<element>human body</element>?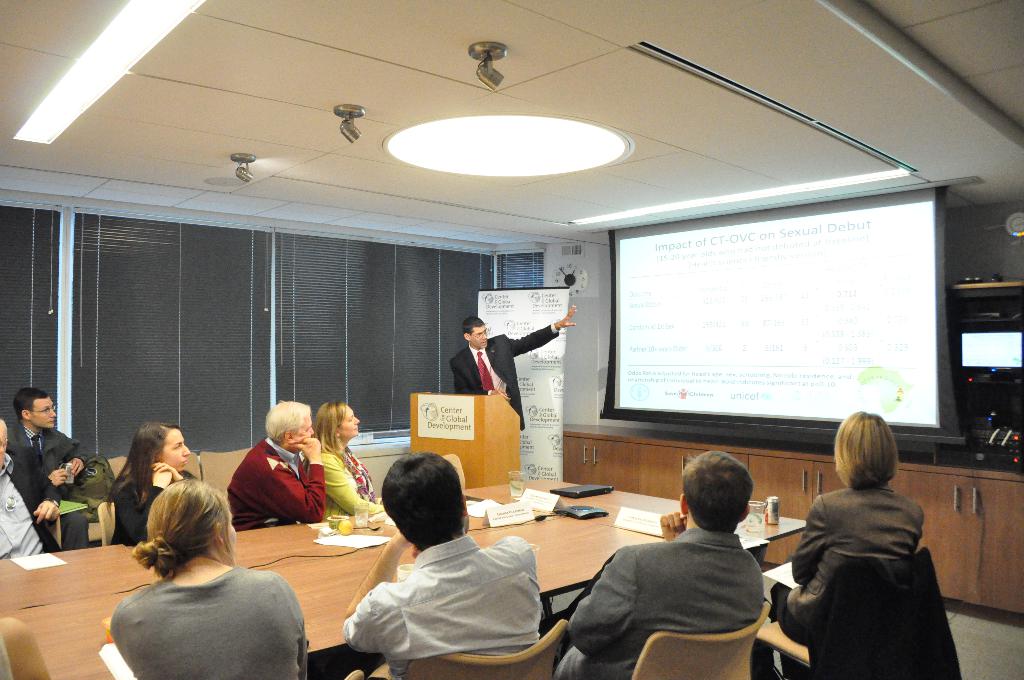
[x1=766, y1=410, x2=925, y2=679]
